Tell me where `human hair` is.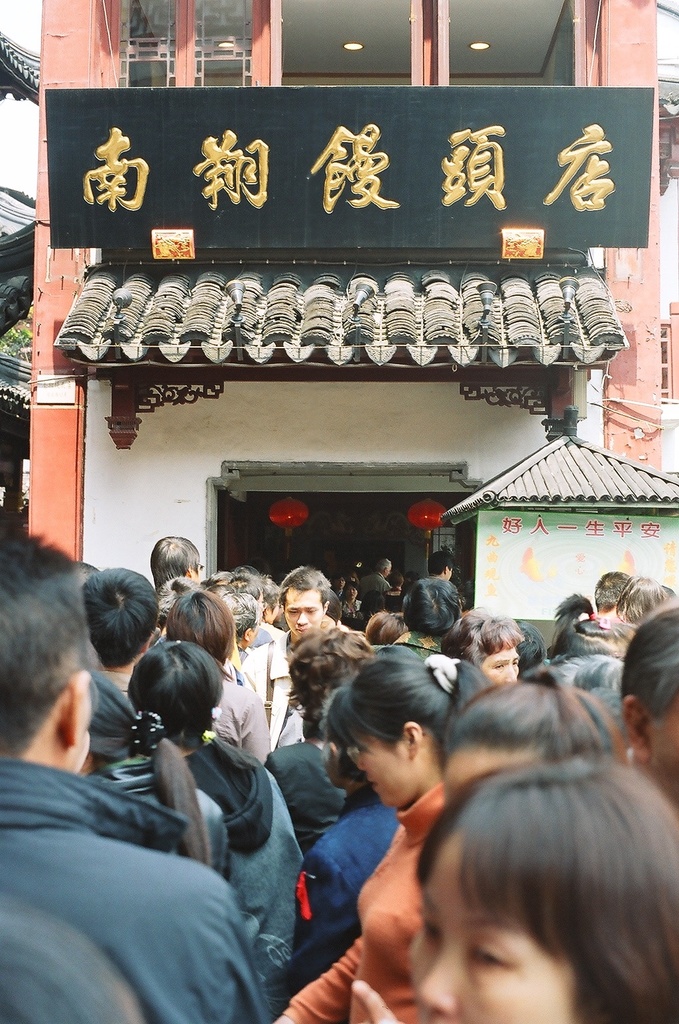
`human hair` is at [548, 589, 635, 654].
